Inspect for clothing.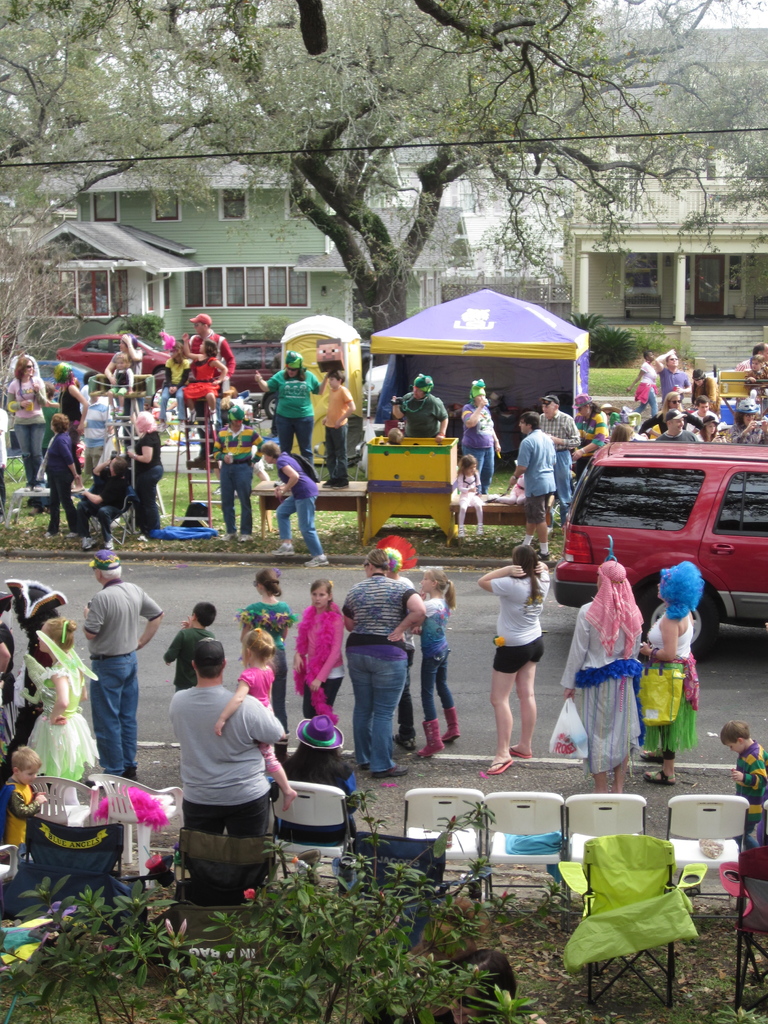
Inspection: box=[484, 572, 554, 676].
